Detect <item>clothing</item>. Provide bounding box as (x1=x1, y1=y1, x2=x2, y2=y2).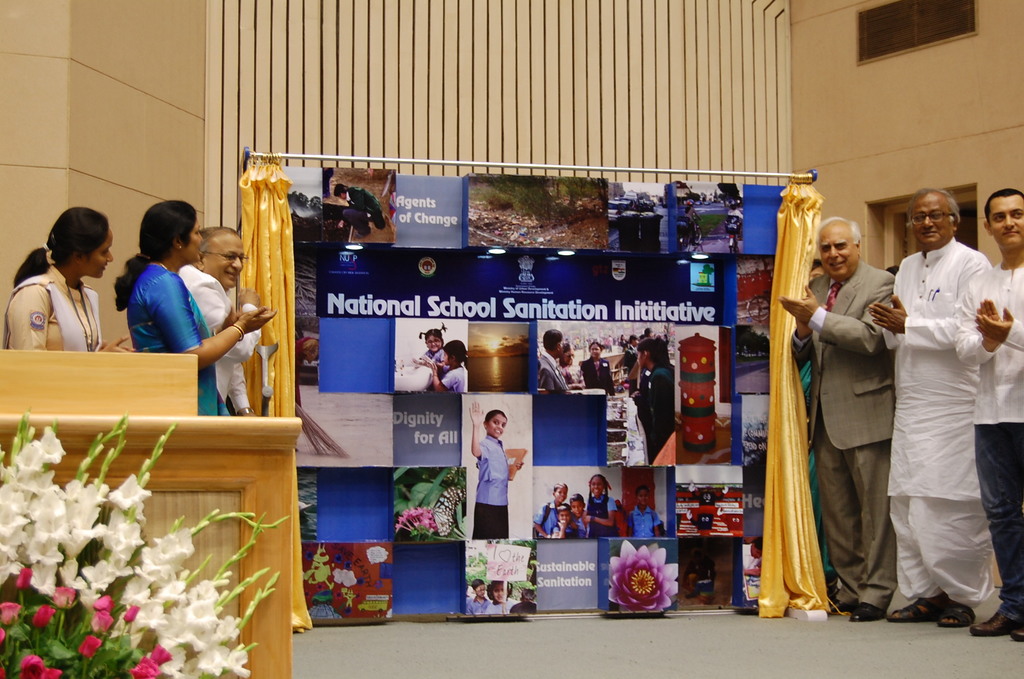
(x1=465, y1=596, x2=492, y2=612).
